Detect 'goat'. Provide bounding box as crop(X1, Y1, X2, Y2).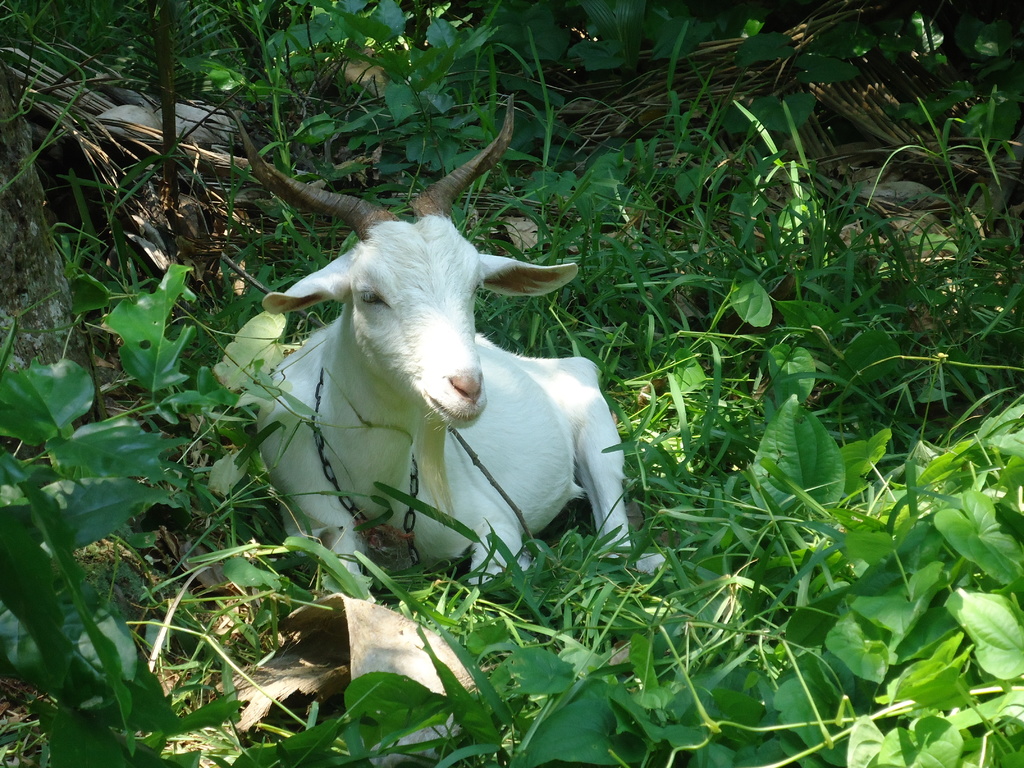
crop(232, 108, 619, 605).
